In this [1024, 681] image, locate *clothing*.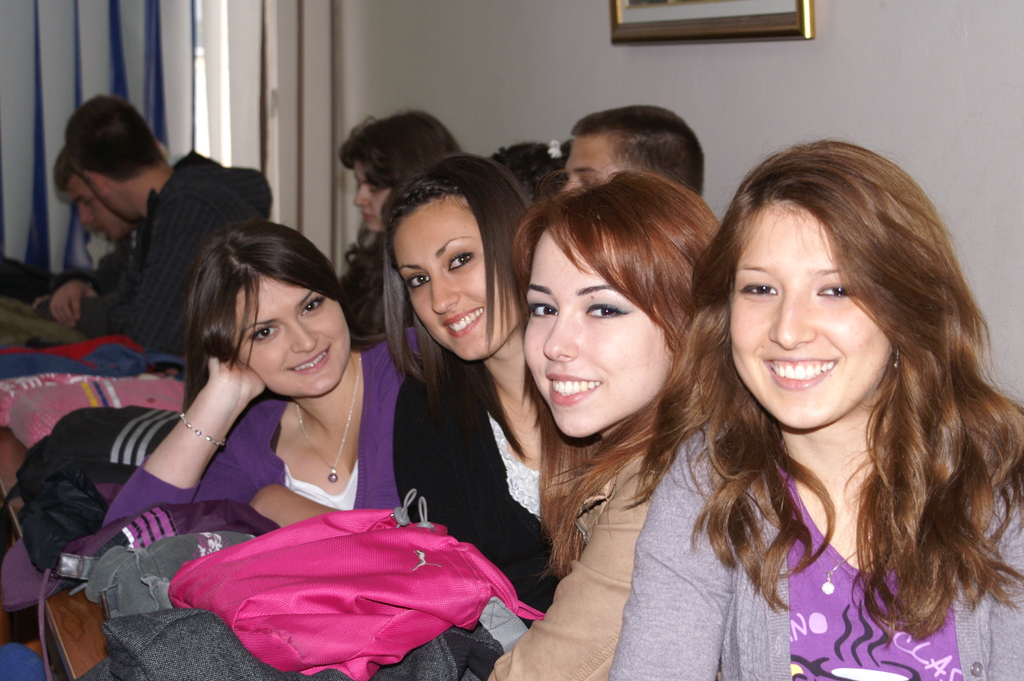
Bounding box: crop(608, 397, 1023, 679).
